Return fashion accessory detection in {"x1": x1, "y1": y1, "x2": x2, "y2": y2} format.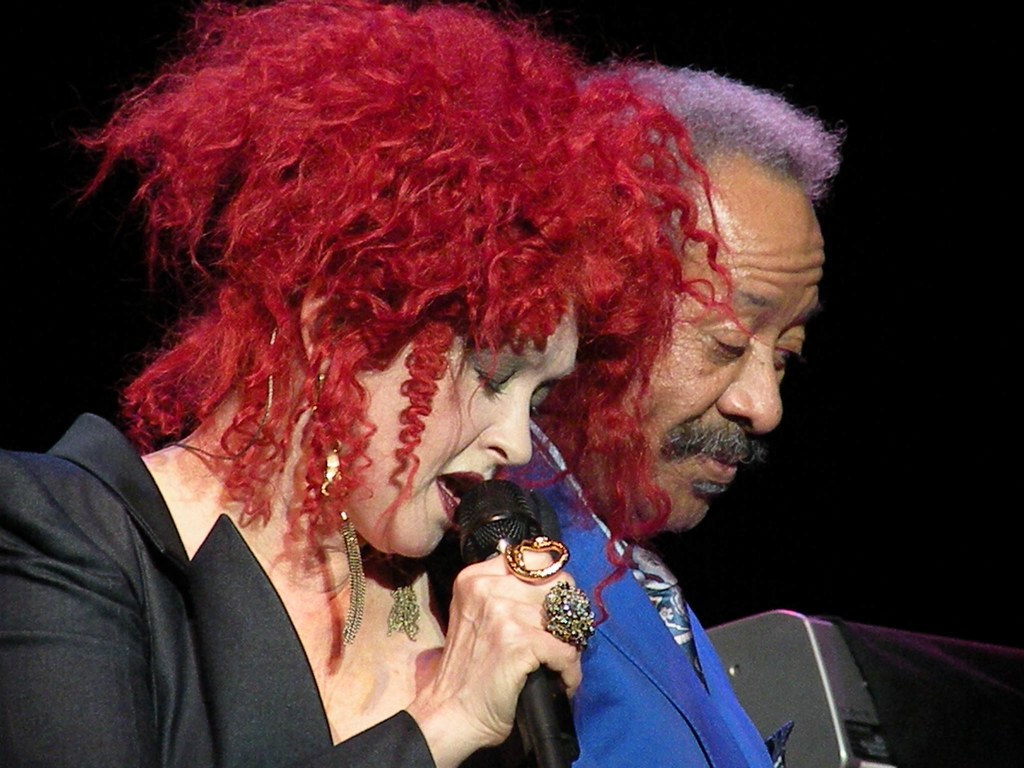
{"x1": 545, "y1": 585, "x2": 596, "y2": 650}.
